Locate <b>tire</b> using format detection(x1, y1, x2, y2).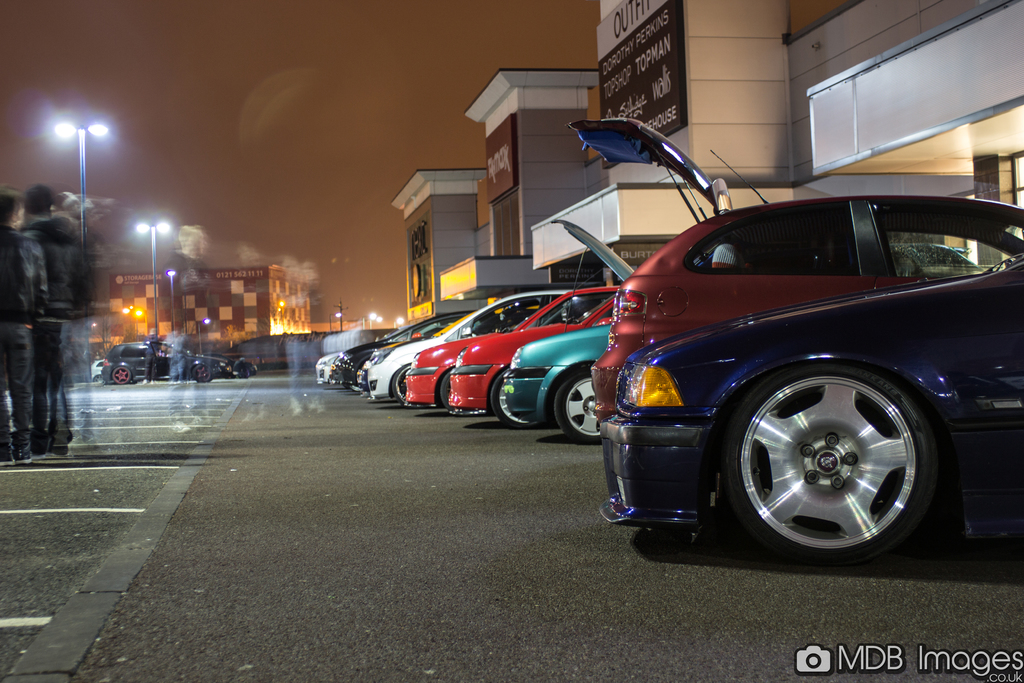
detection(441, 369, 472, 414).
